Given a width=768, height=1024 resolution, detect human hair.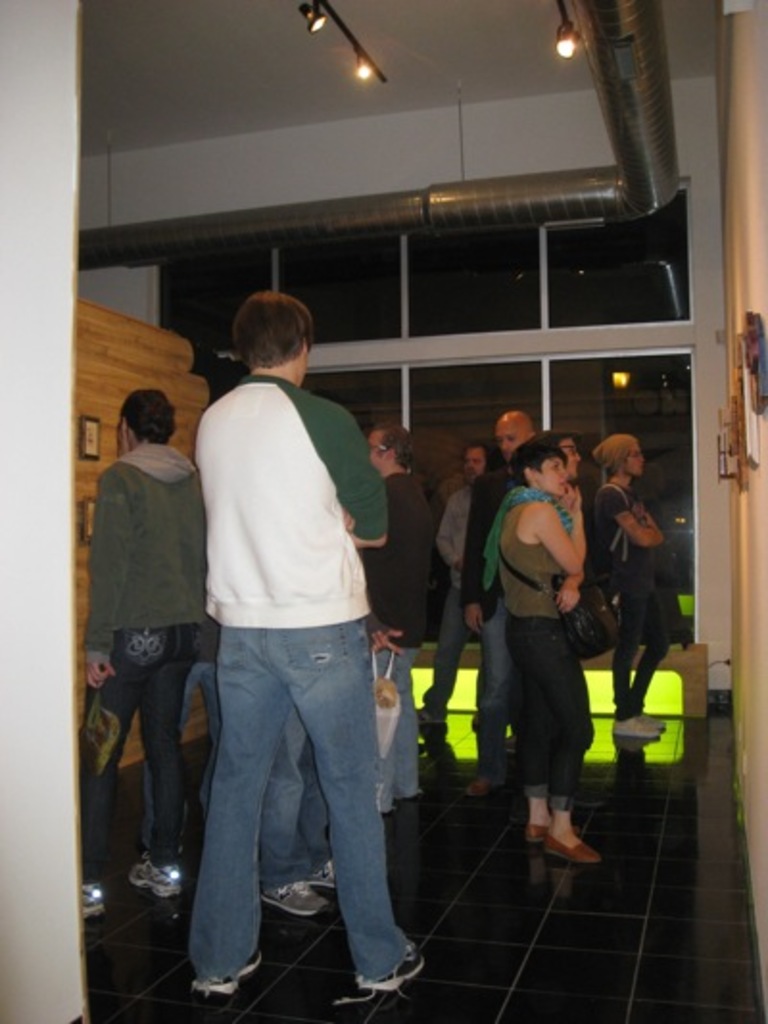
611, 438, 636, 478.
